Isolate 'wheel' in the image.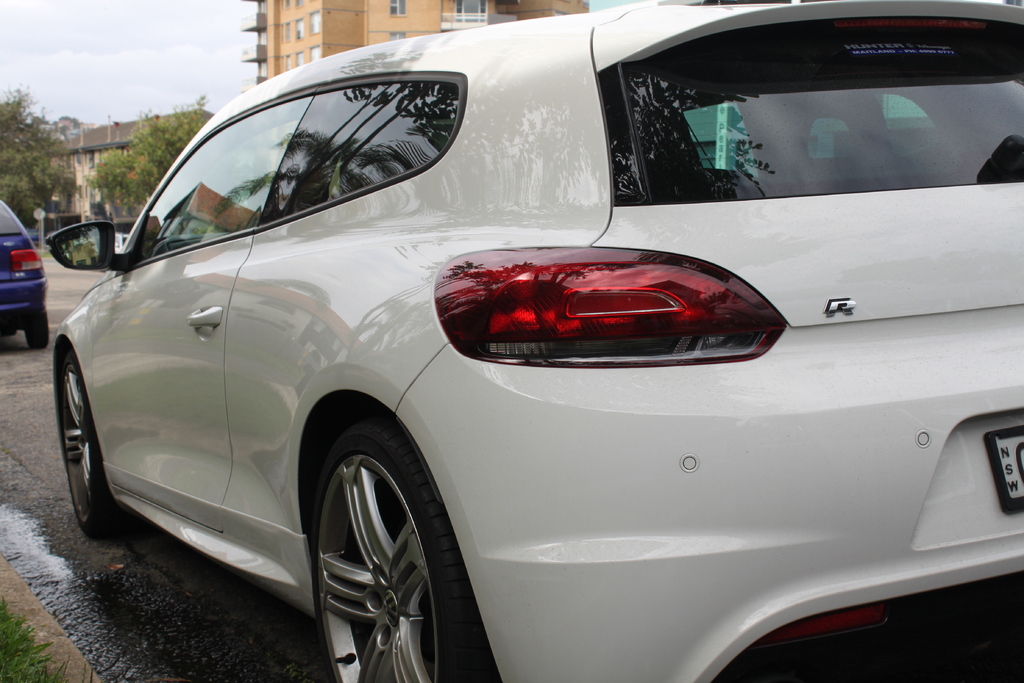
Isolated region: box=[307, 416, 462, 669].
